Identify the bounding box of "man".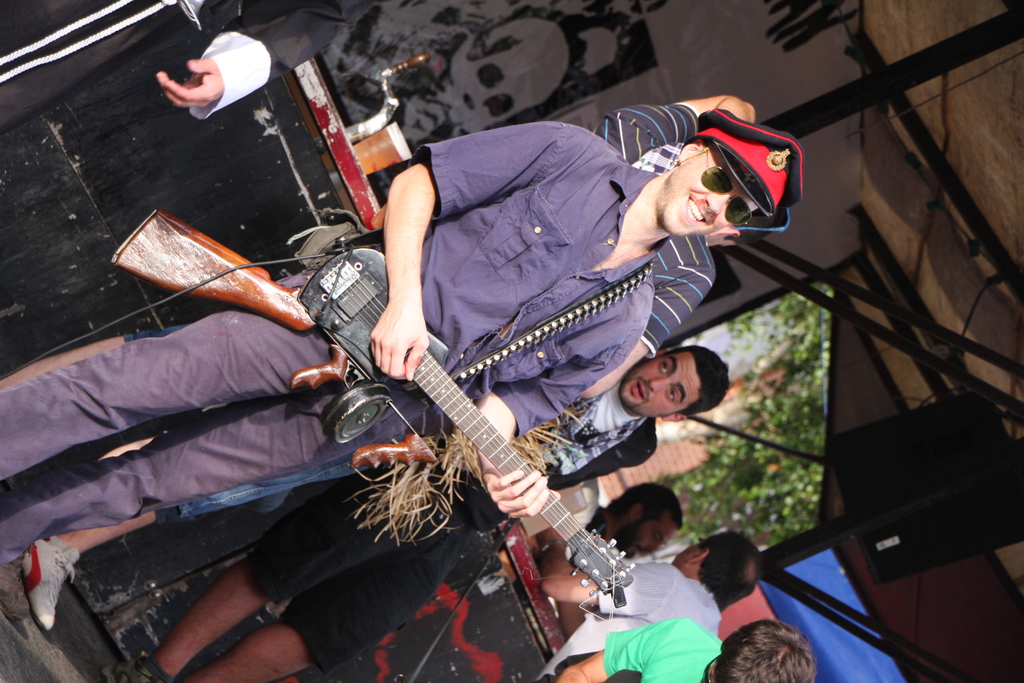
[left=535, top=531, right=760, bottom=682].
